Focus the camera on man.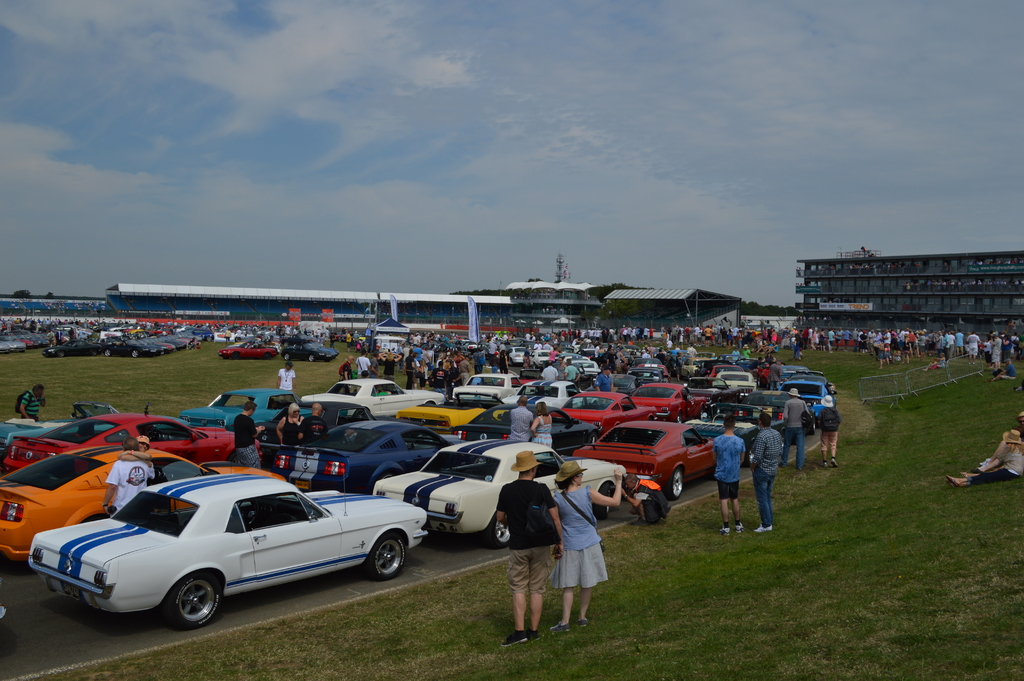
Focus region: left=627, top=328, right=632, bottom=341.
